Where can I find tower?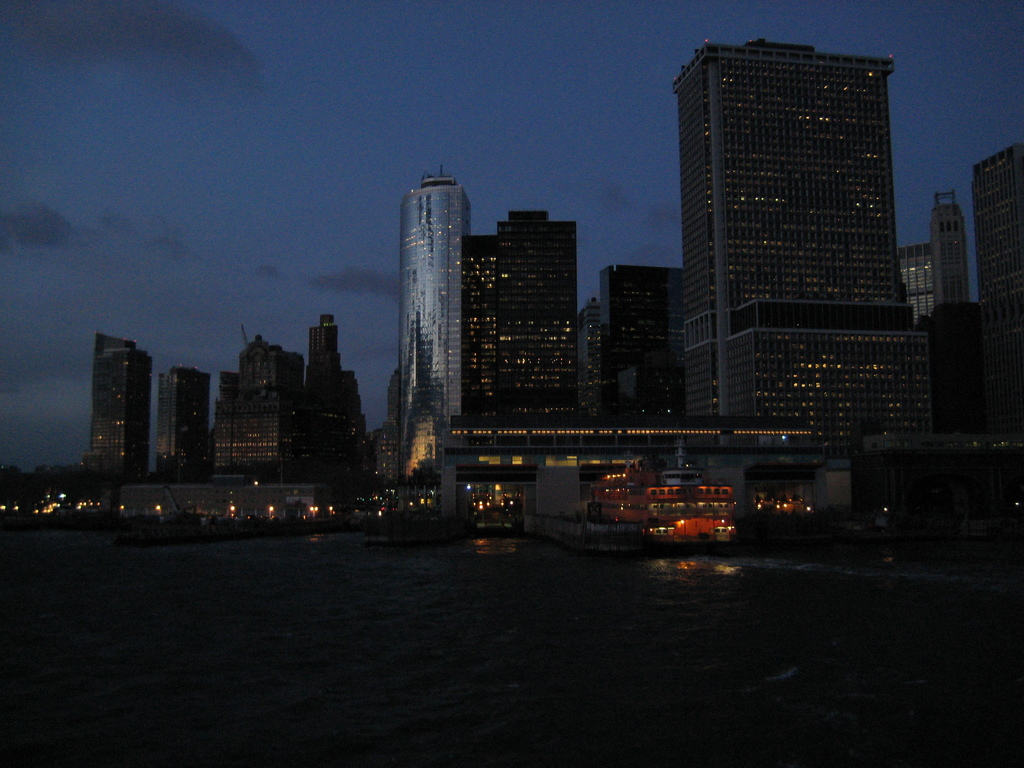
You can find it at (670, 36, 932, 460).
